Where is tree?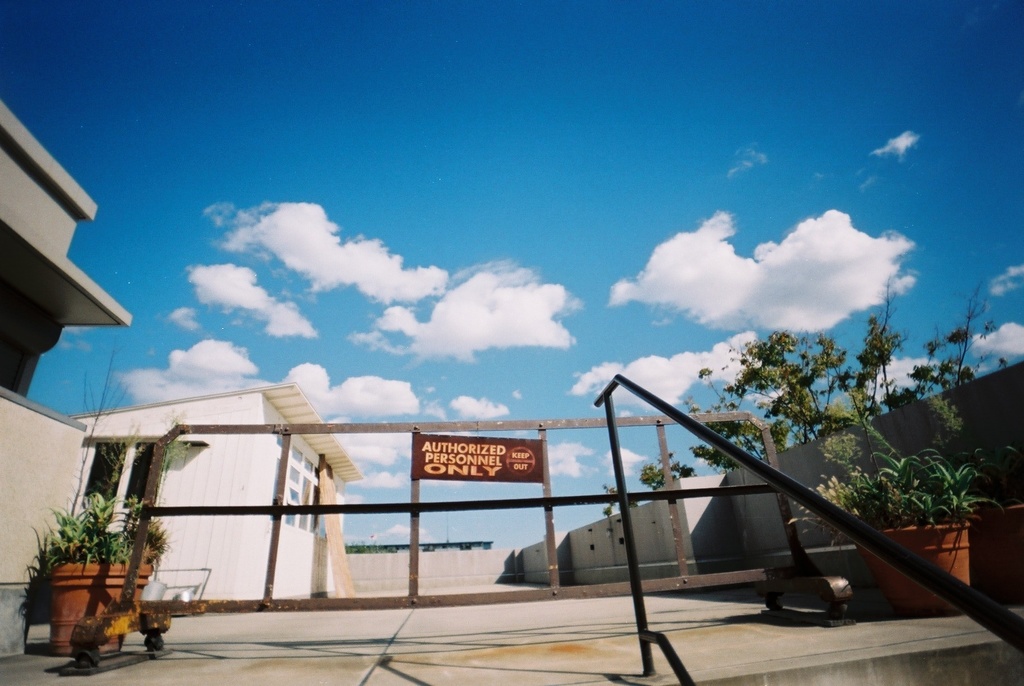
21:494:159:675.
